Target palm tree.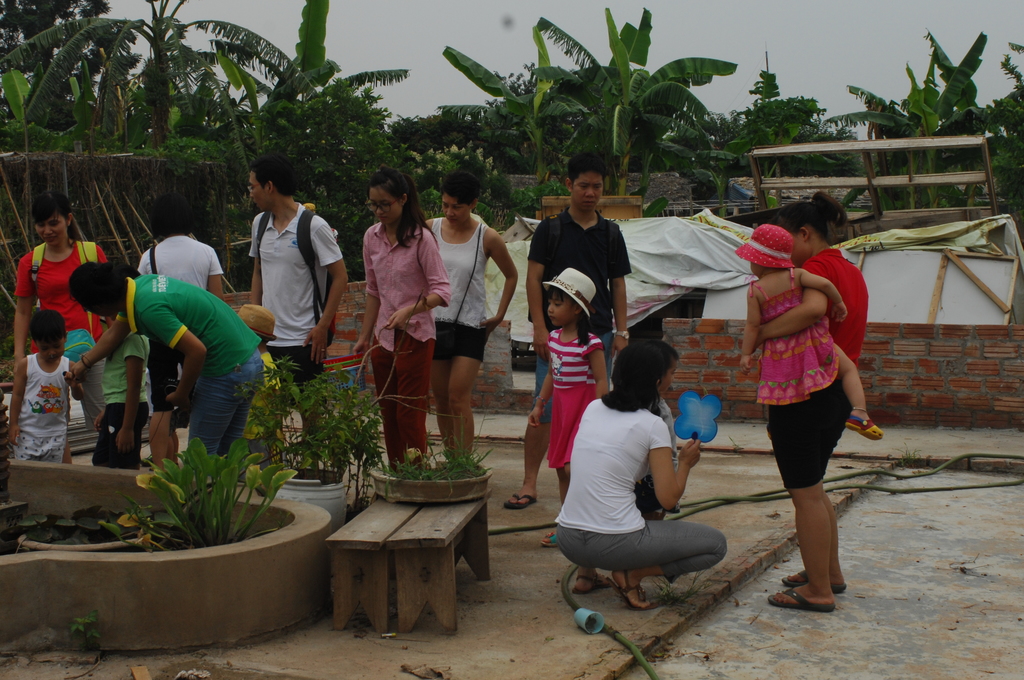
Target region: rect(873, 47, 952, 160).
